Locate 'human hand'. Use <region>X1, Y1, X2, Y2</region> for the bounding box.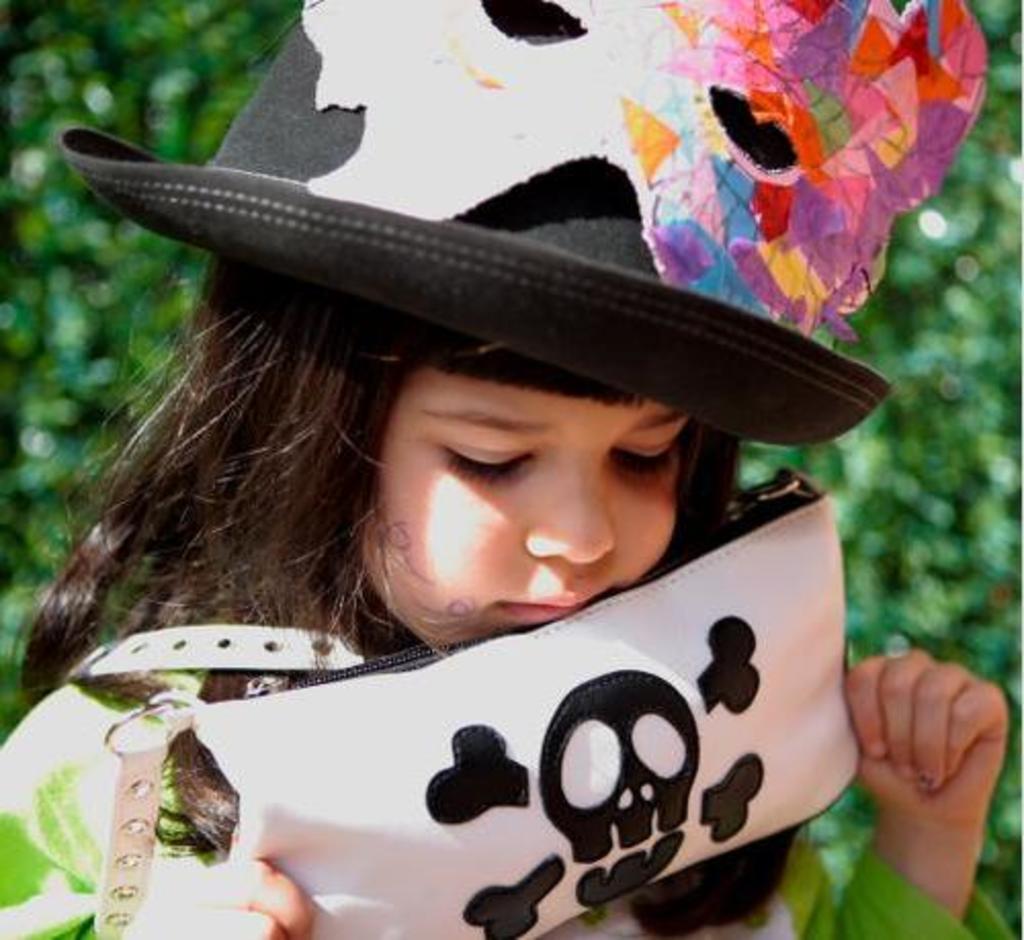
<region>836, 643, 1014, 823</region>.
